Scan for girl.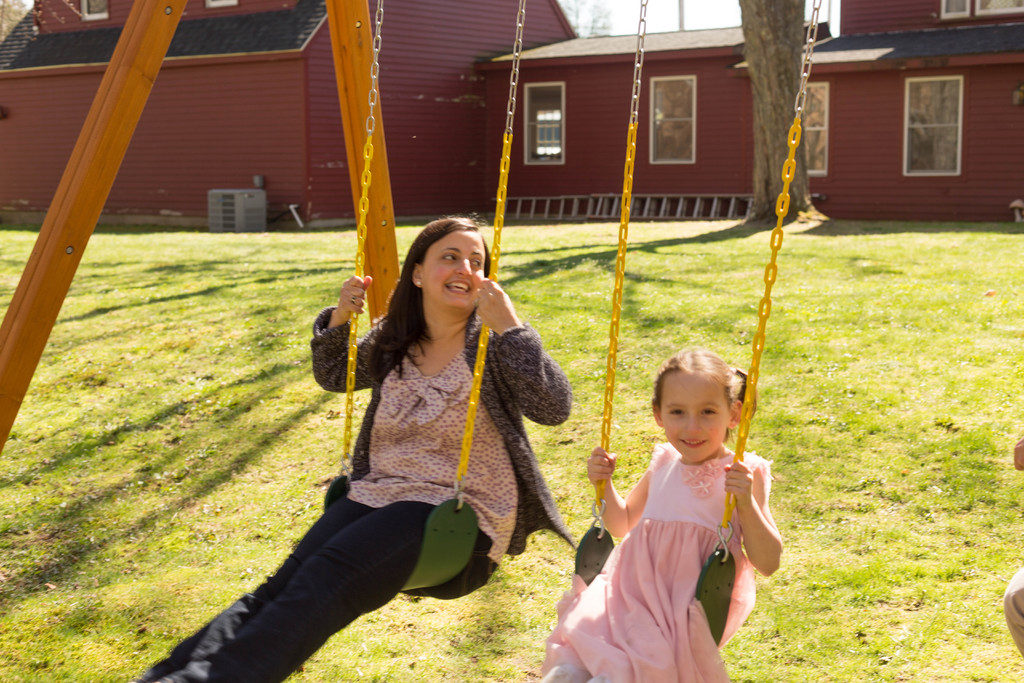
Scan result: rect(537, 345, 786, 682).
